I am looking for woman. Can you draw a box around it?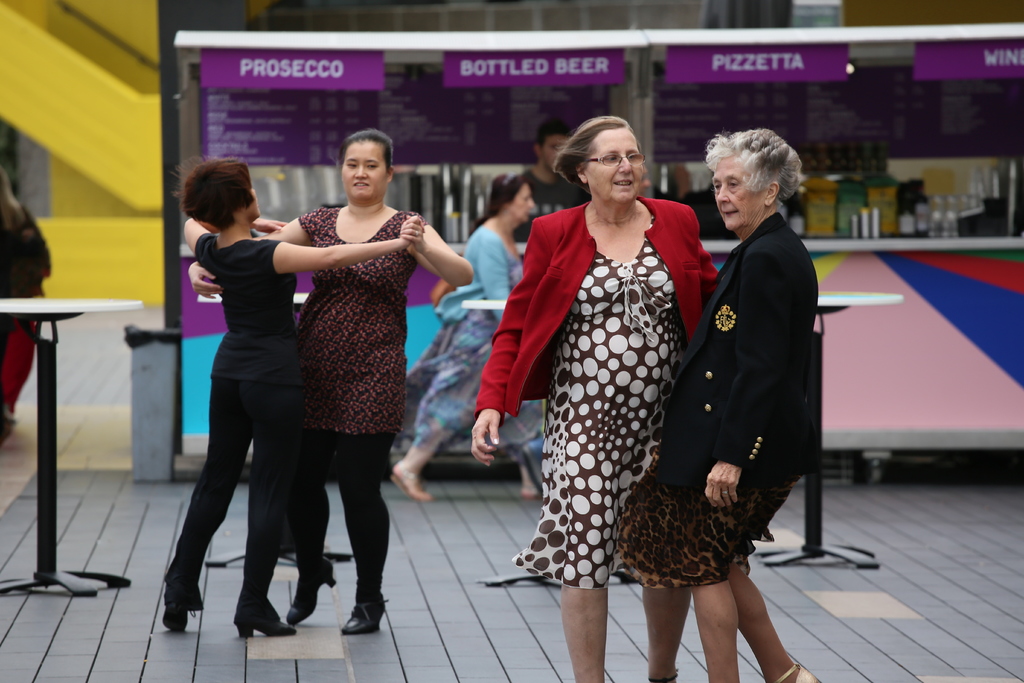
Sure, the bounding box is (464, 117, 724, 682).
